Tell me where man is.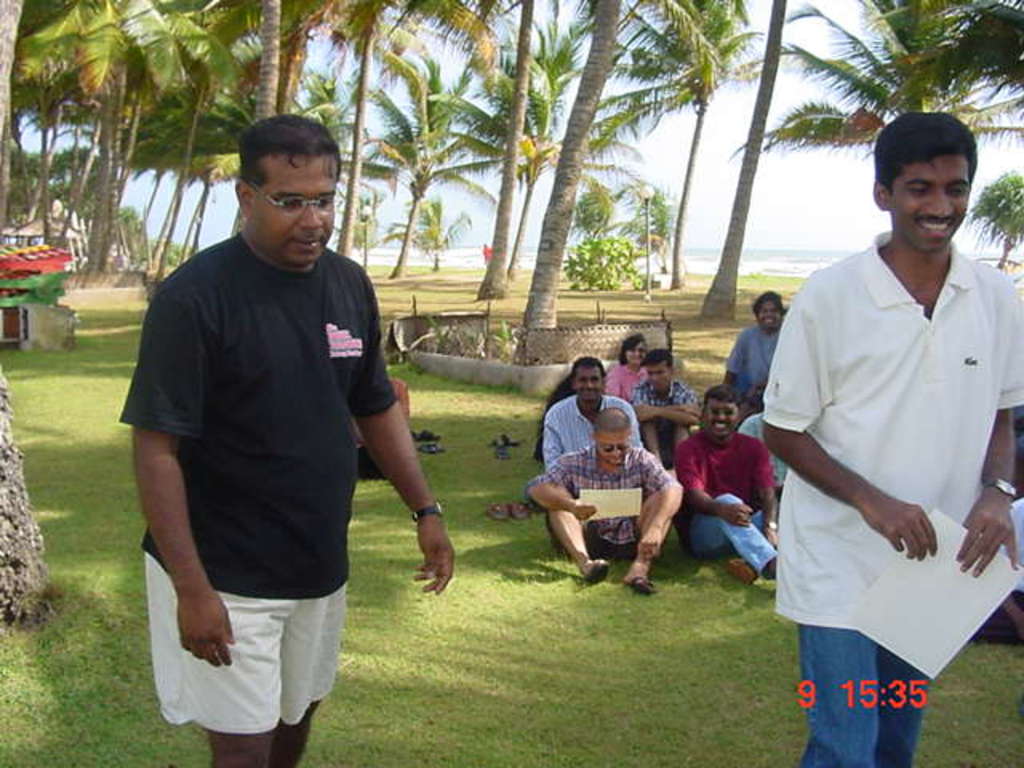
man is at 755/102/1022/766.
